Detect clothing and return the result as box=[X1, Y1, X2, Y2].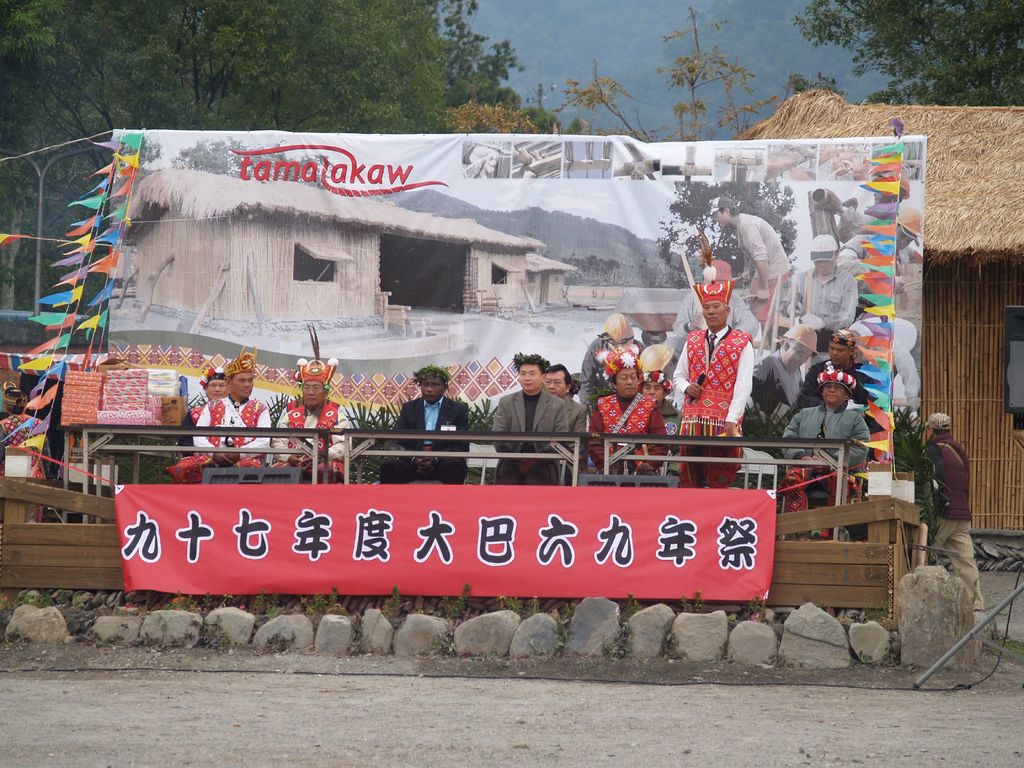
box=[922, 431, 984, 614].
